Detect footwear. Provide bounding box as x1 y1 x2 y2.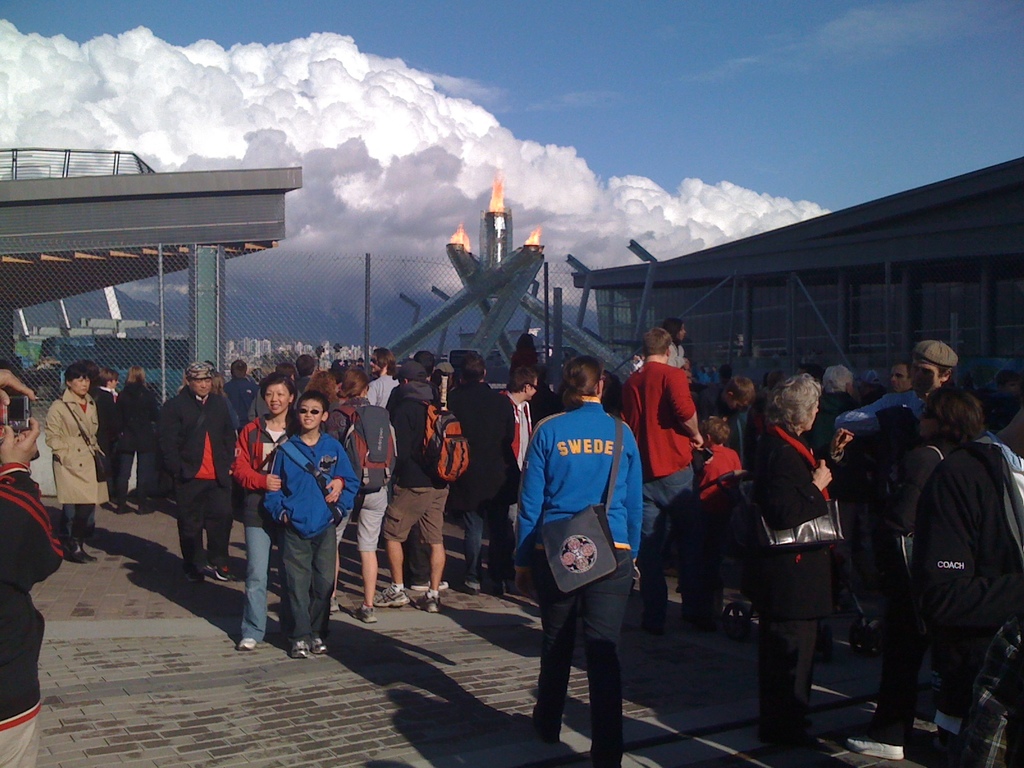
234 632 262 652.
